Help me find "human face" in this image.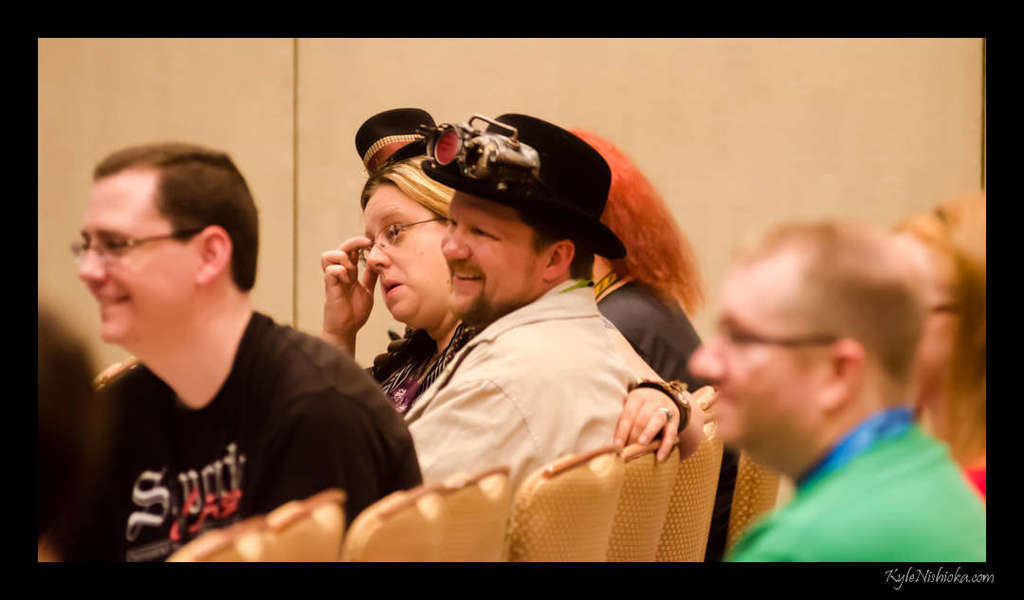
Found it: <bbox>362, 182, 443, 321</bbox>.
